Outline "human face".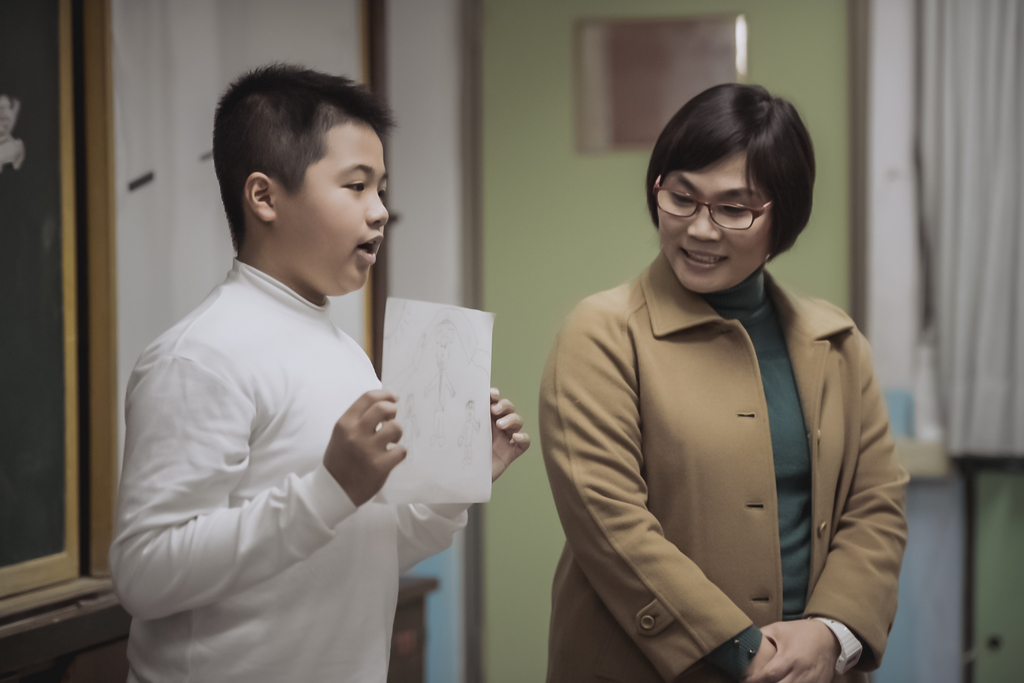
Outline: bbox=[659, 159, 771, 299].
